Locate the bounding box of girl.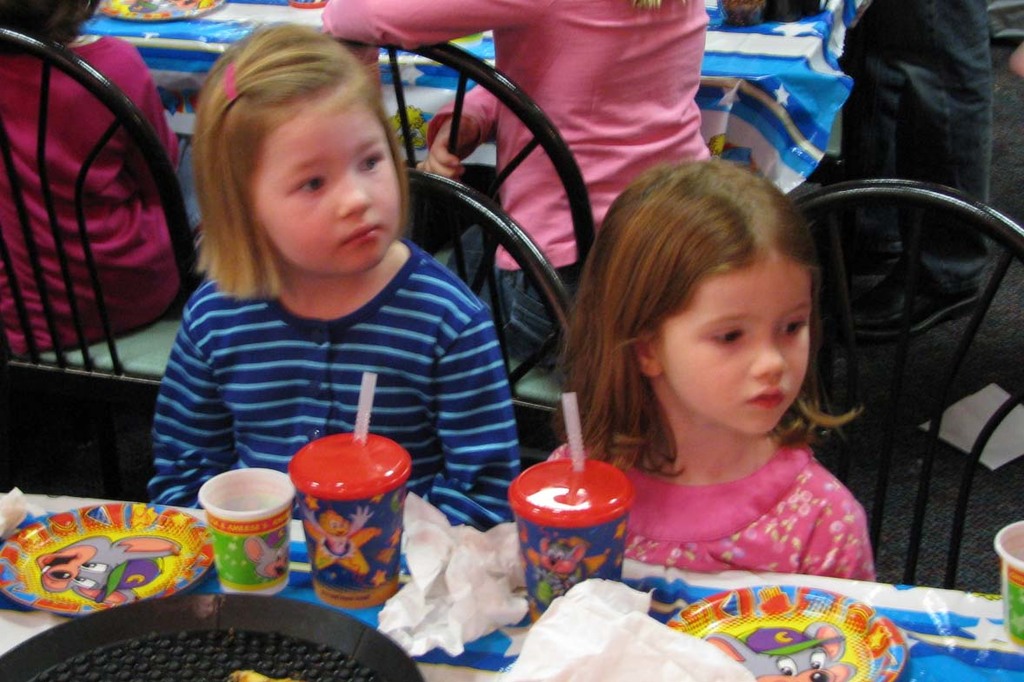
Bounding box: x1=547 y1=158 x2=874 y2=579.
